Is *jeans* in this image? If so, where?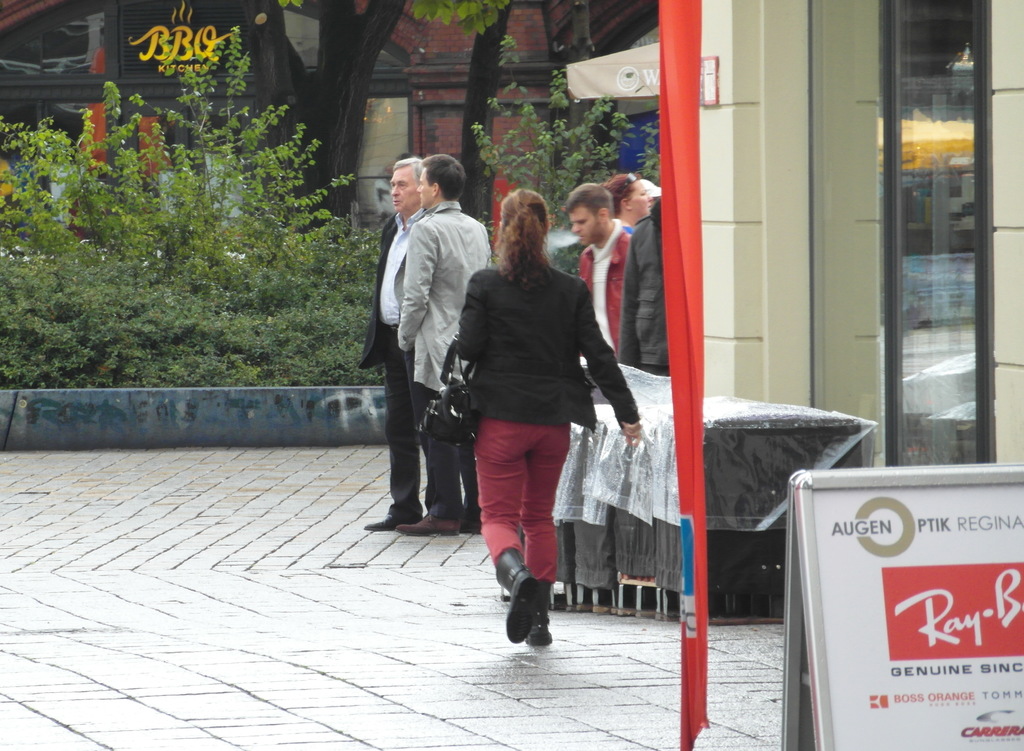
Yes, at x1=413, y1=359, x2=476, y2=517.
